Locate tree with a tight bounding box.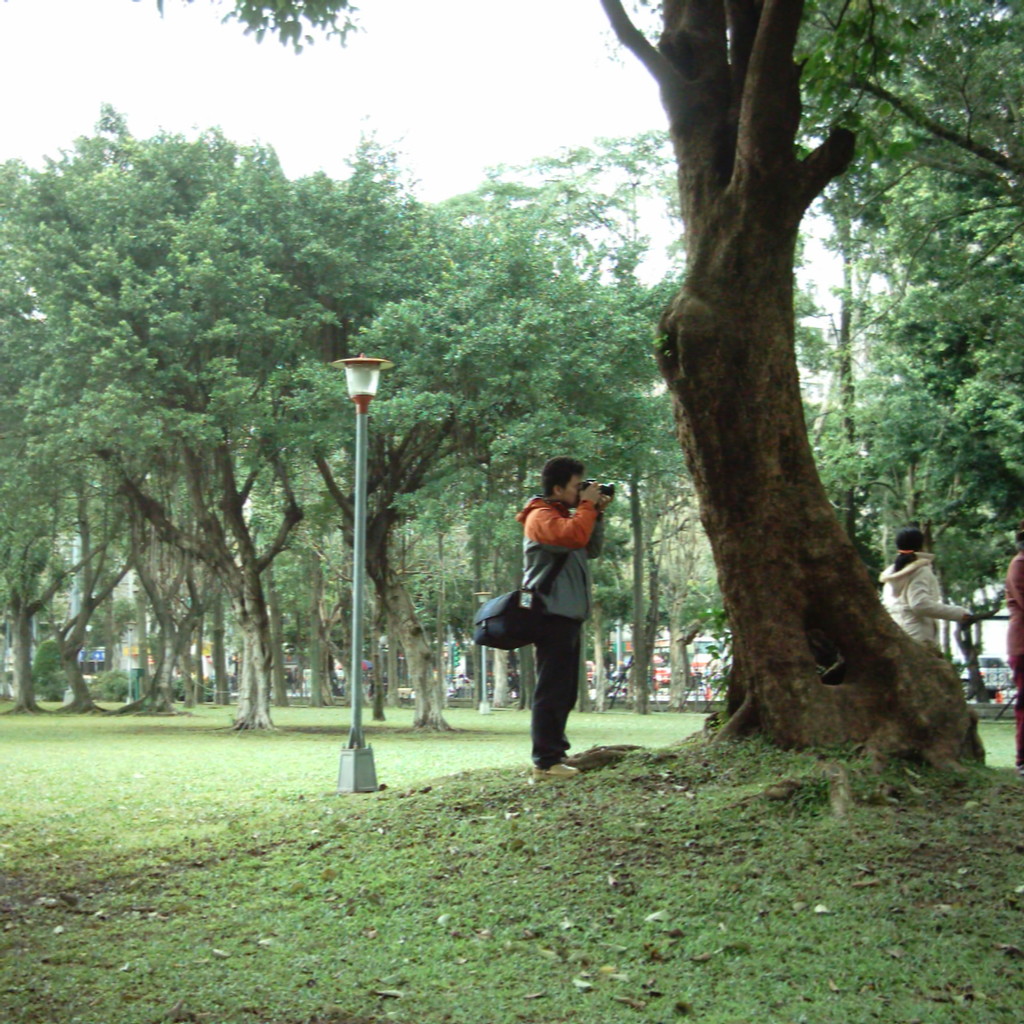
[0, 92, 715, 742].
